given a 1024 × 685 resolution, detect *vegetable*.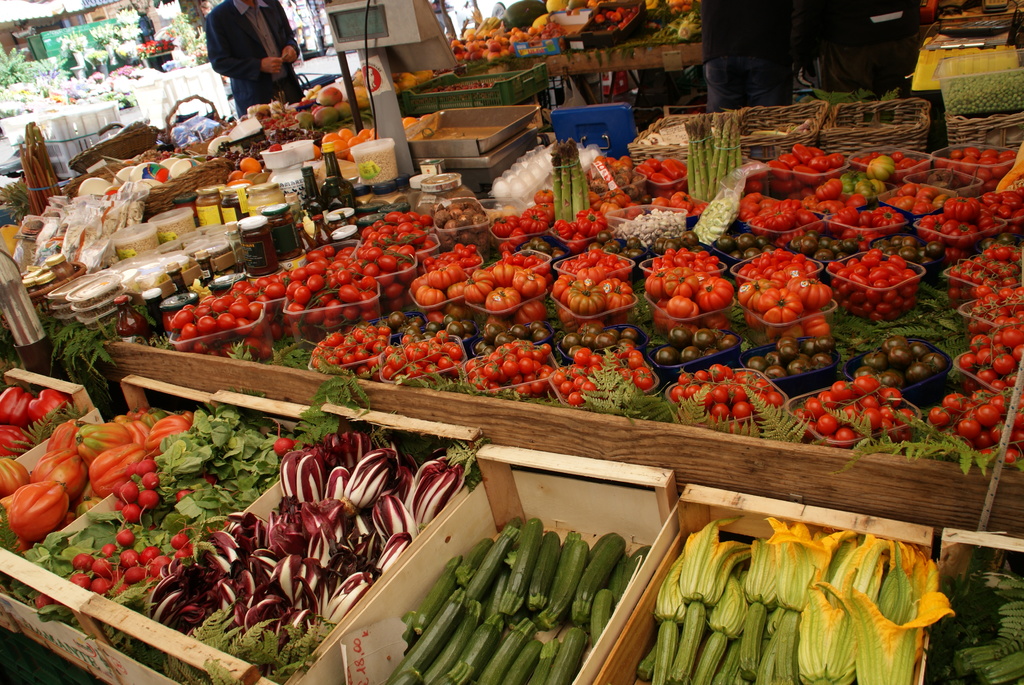
bbox=(390, 669, 426, 684).
